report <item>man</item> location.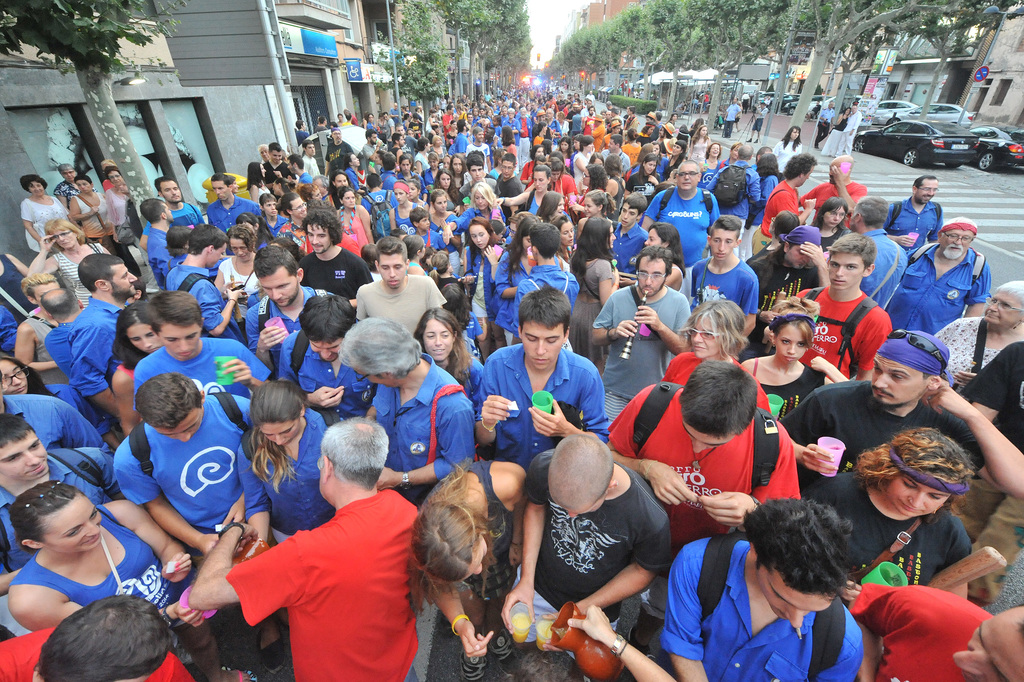
Report: 359,172,399,236.
